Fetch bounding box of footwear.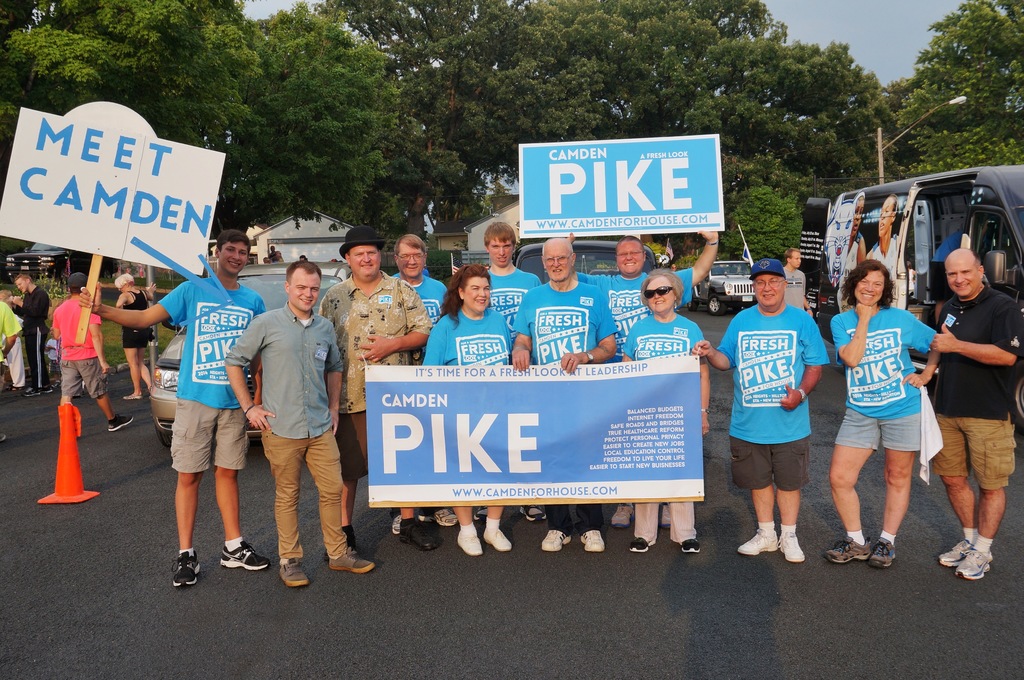
Bbox: box(277, 554, 305, 584).
